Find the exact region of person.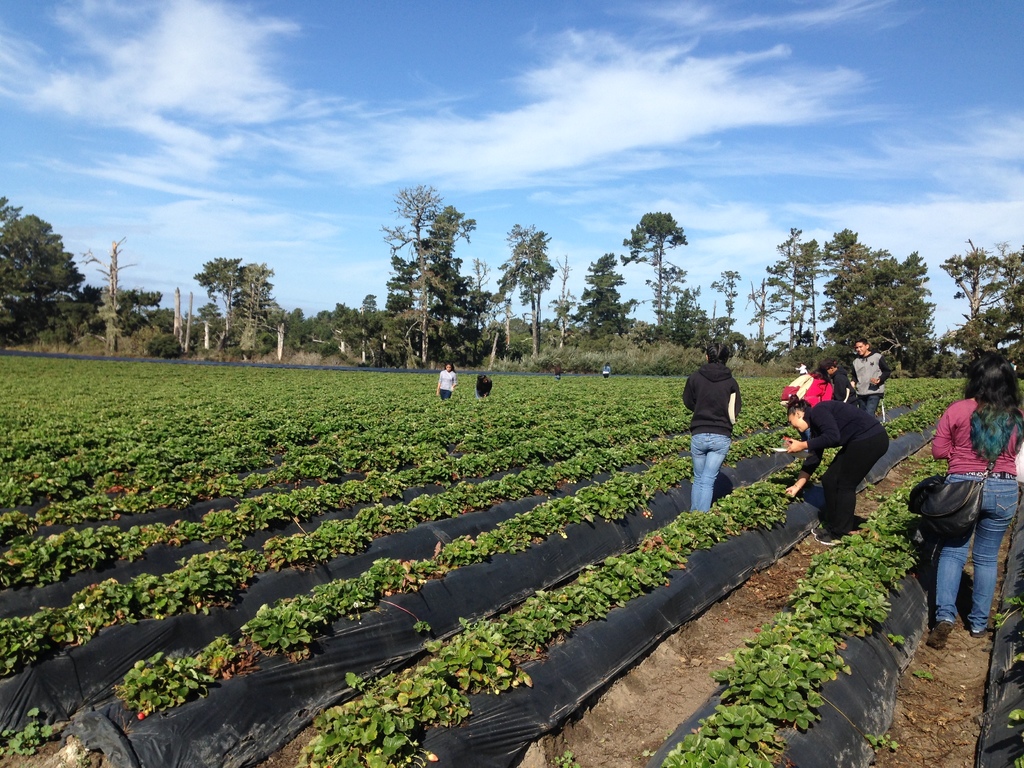
Exact region: l=600, t=362, r=611, b=380.
